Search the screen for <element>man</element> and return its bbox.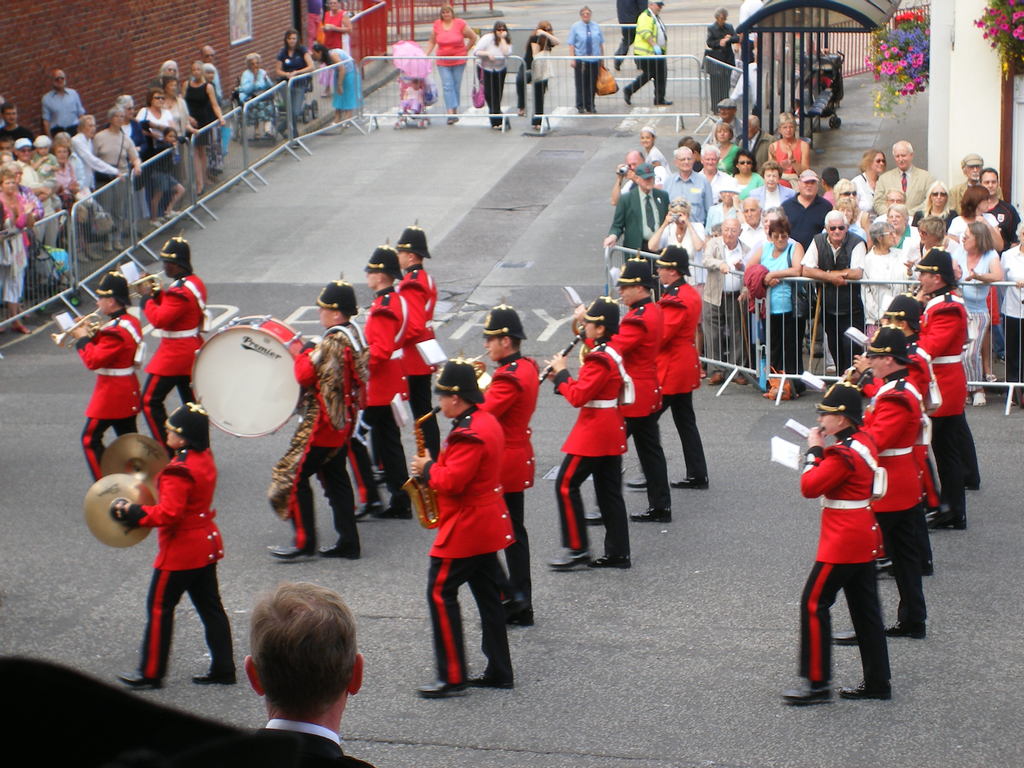
Found: <region>856, 222, 913, 319</region>.
